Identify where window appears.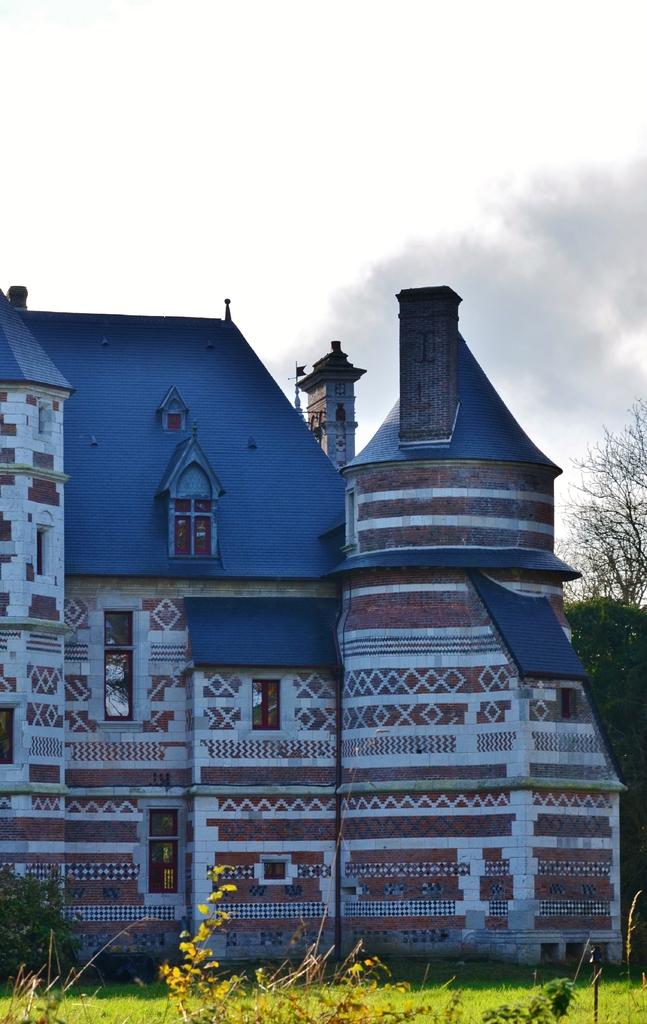
Appears at select_region(251, 685, 277, 732).
